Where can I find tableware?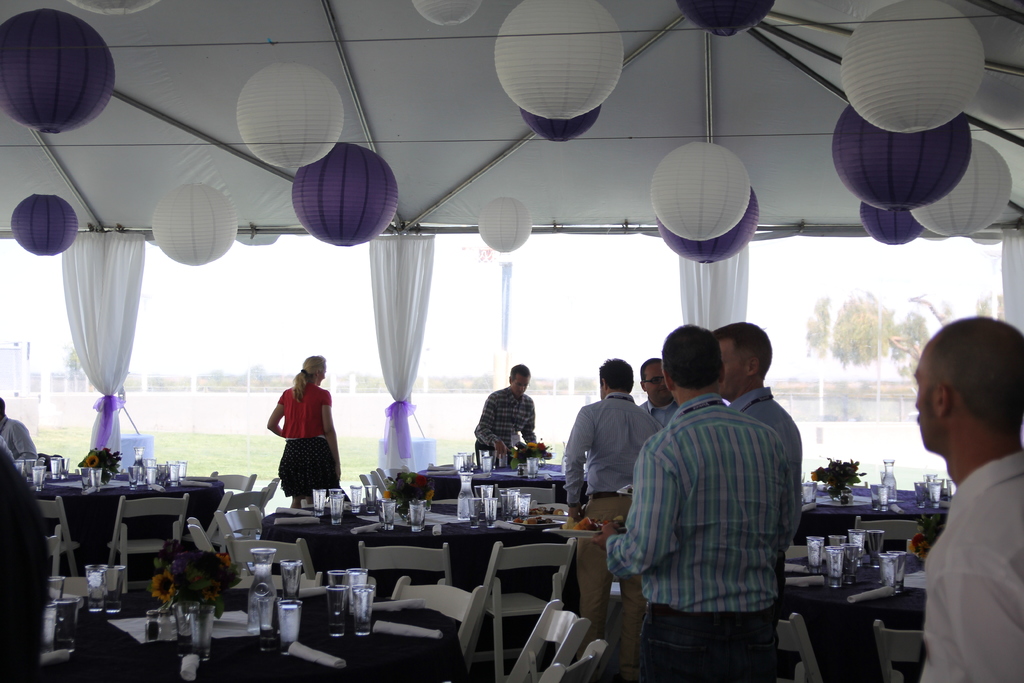
You can find it at 90, 462, 101, 491.
